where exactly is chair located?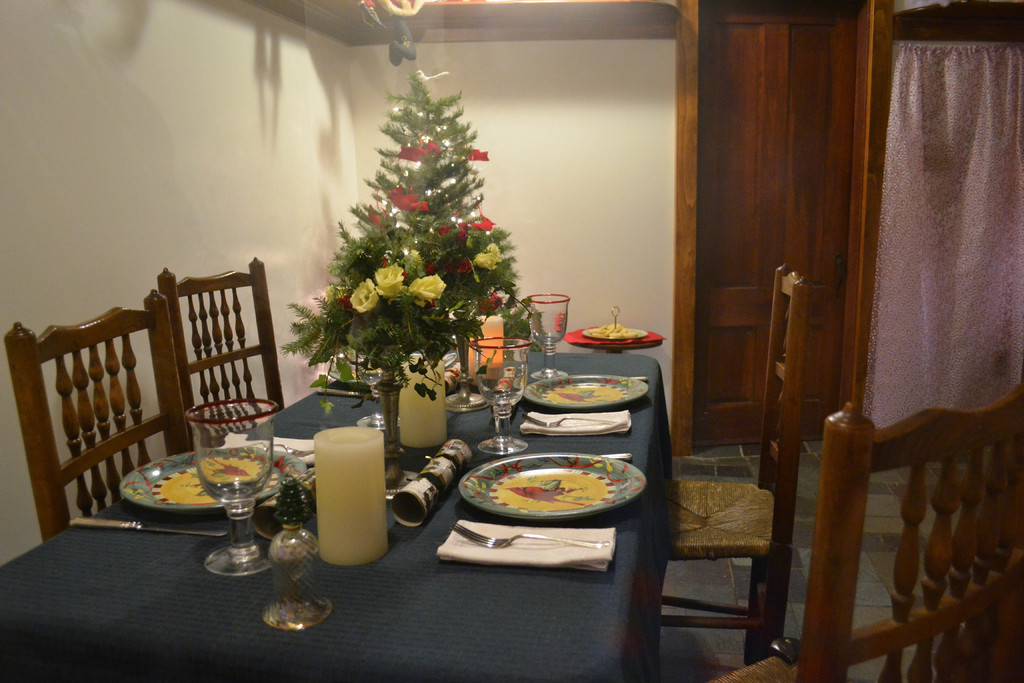
Its bounding box is {"left": 156, "top": 252, "right": 285, "bottom": 457}.
